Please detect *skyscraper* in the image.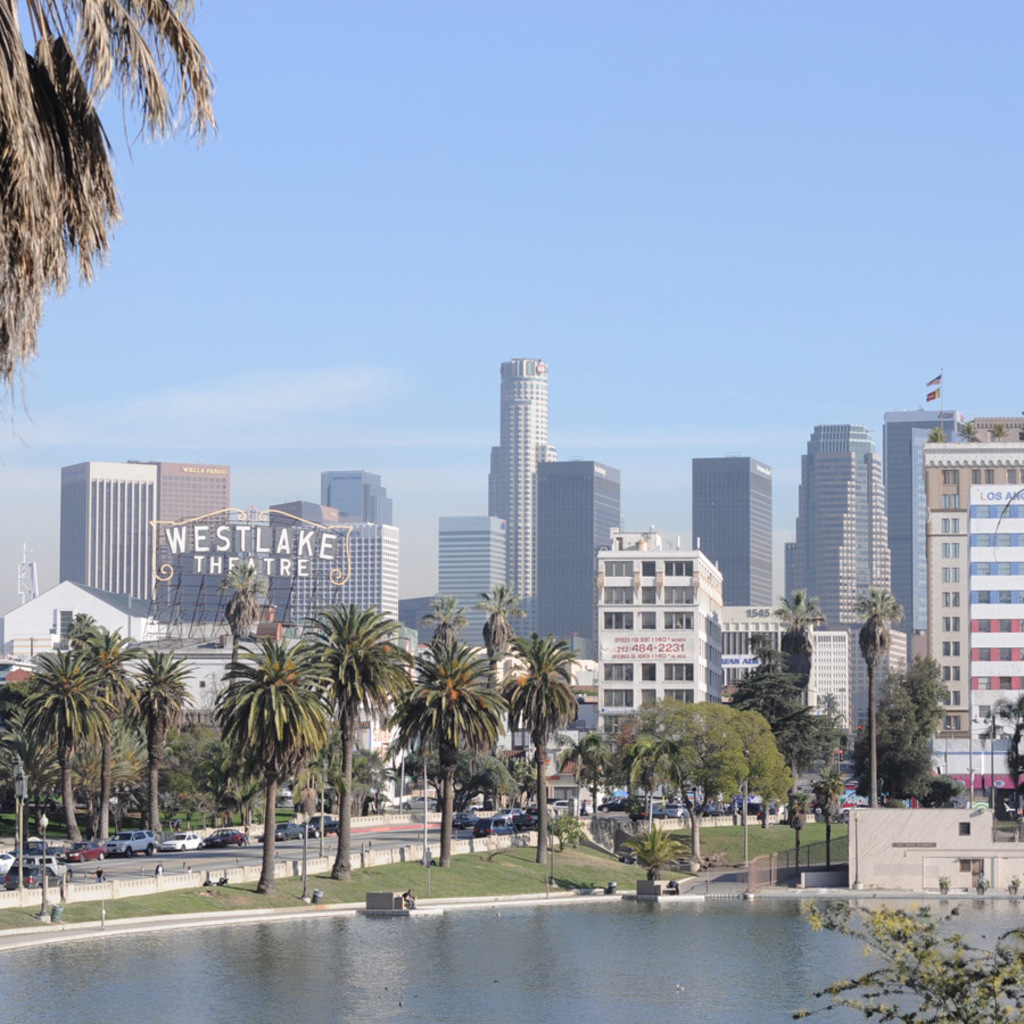
{"left": 718, "top": 606, "right": 791, "bottom": 707}.
